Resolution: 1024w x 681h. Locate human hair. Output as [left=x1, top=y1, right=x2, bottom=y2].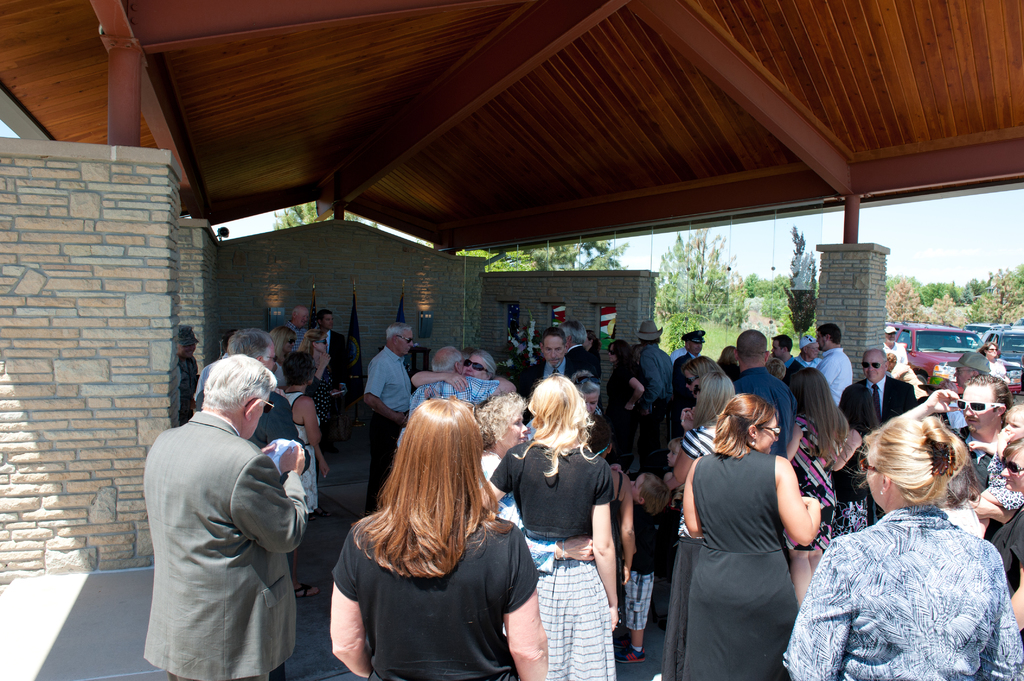
[left=607, top=337, right=636, bottom=371].
